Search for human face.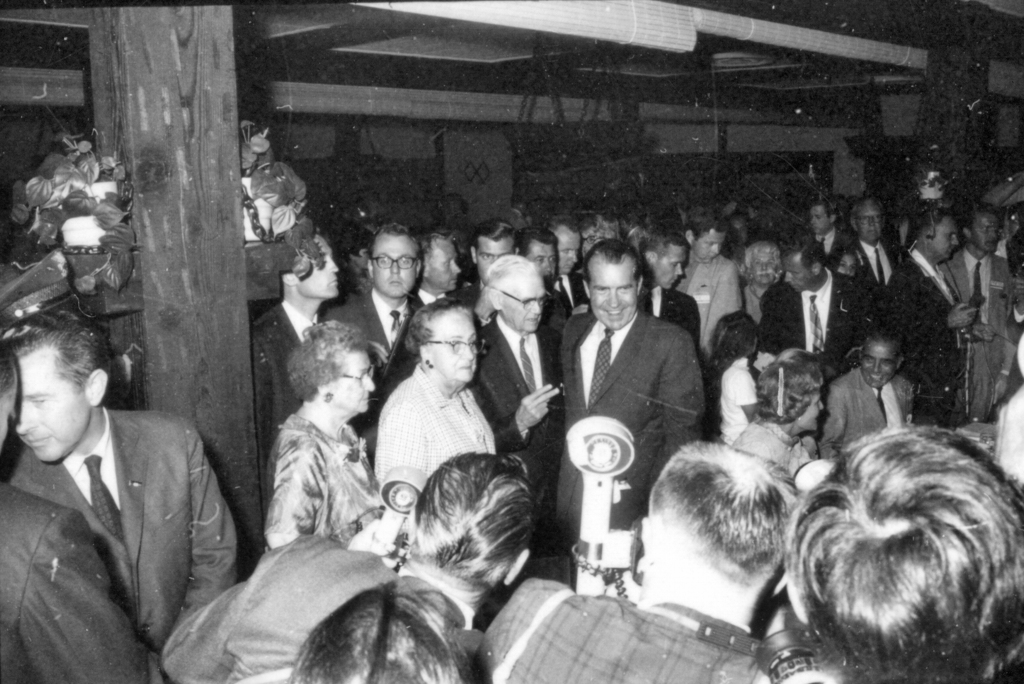
Found at Rect(292, 236, 340, 300).
